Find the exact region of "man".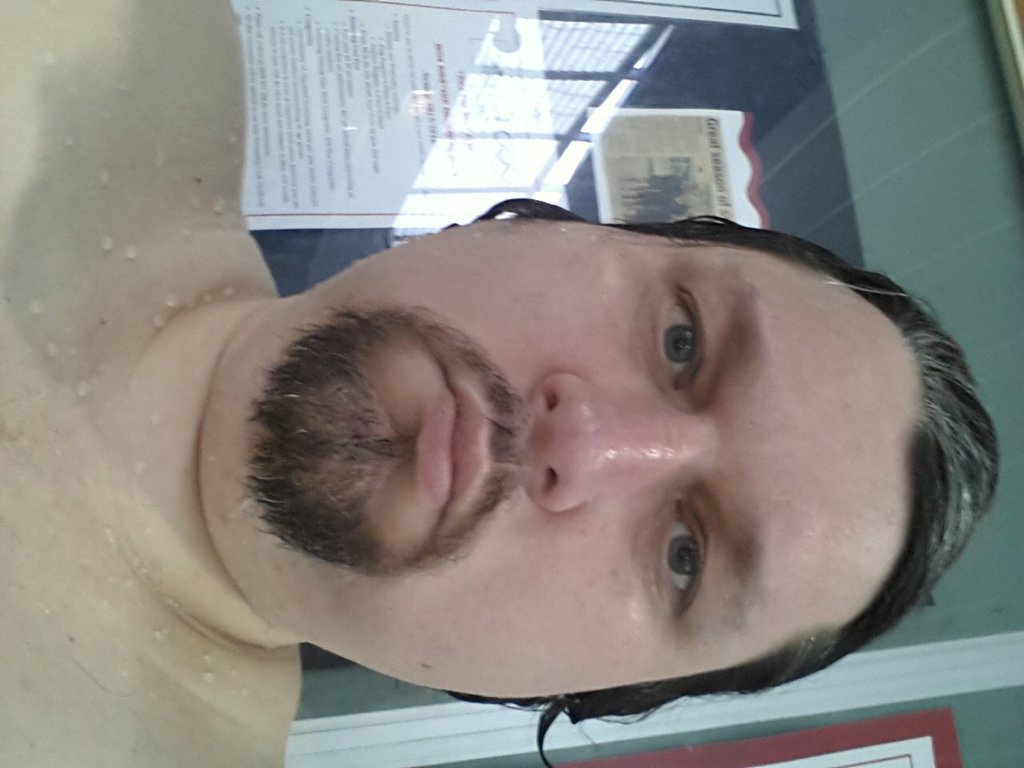
Exact region: (left=0, top=0, right=1004, bottom=767).
